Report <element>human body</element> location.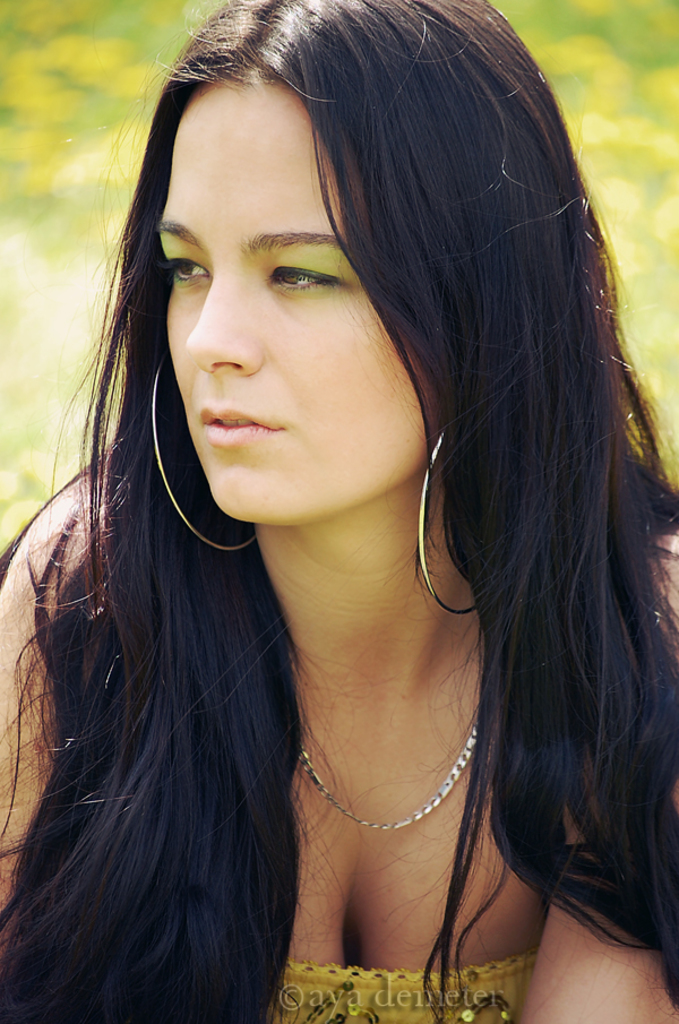
Report: detection(0, 0, 678, 1022).
